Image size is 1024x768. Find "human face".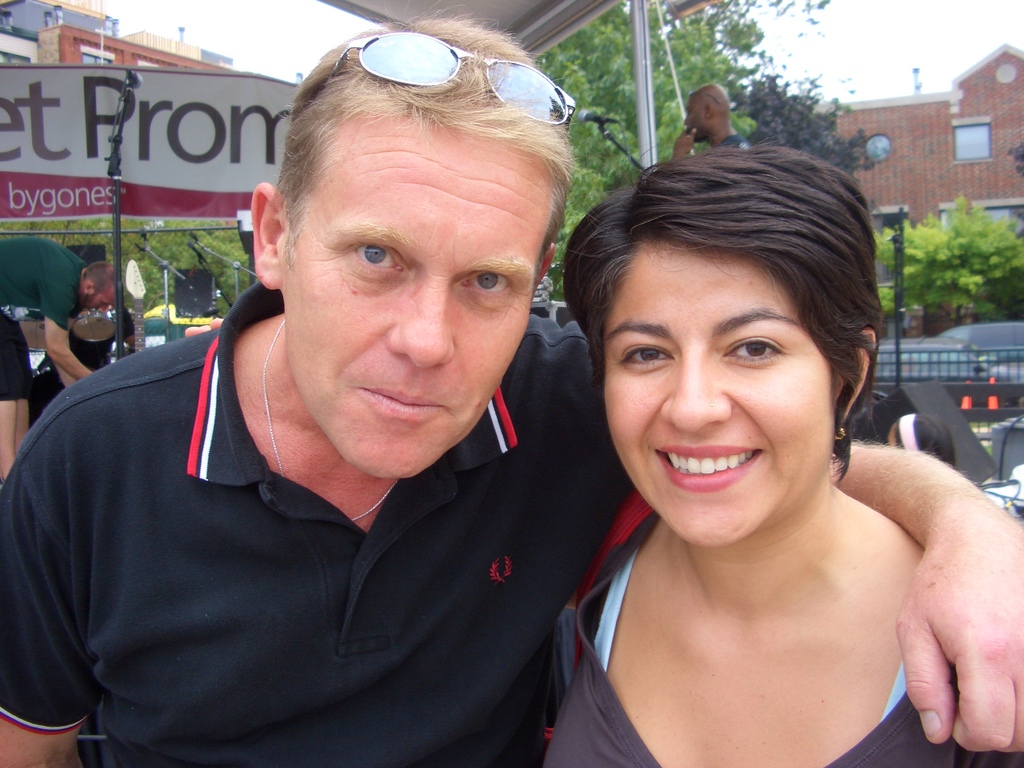
[76, 290, 116, 308].
